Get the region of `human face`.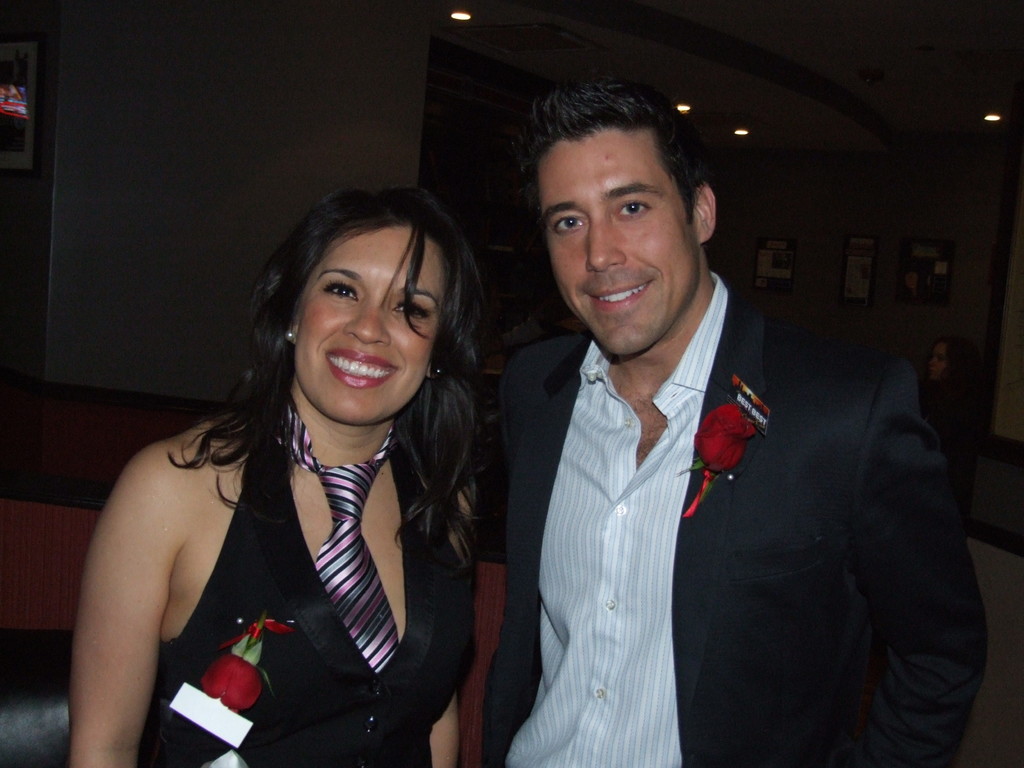
bbox=(296, 223, 443, 424).
